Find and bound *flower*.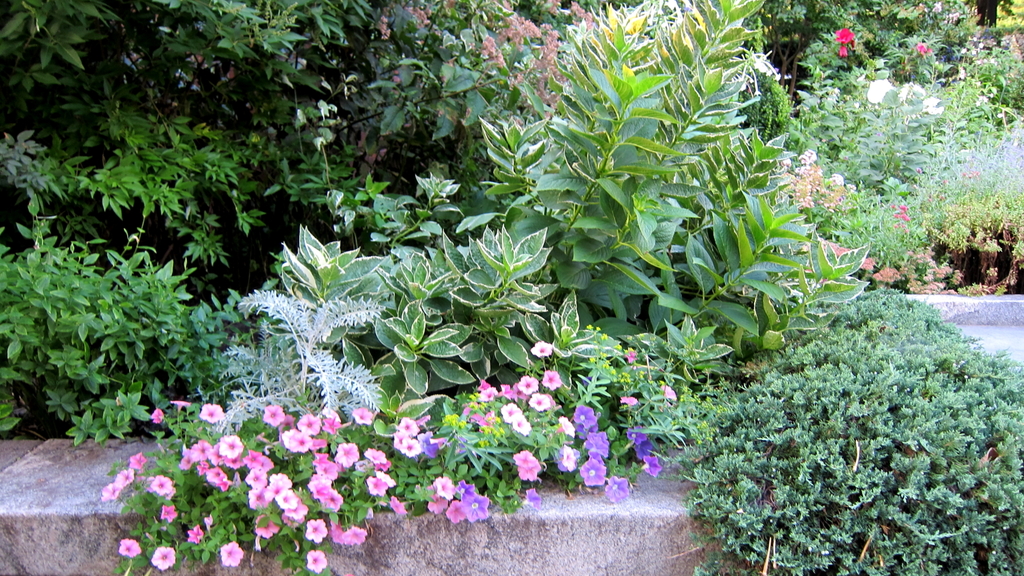
Bound: 510,417,527,431.
